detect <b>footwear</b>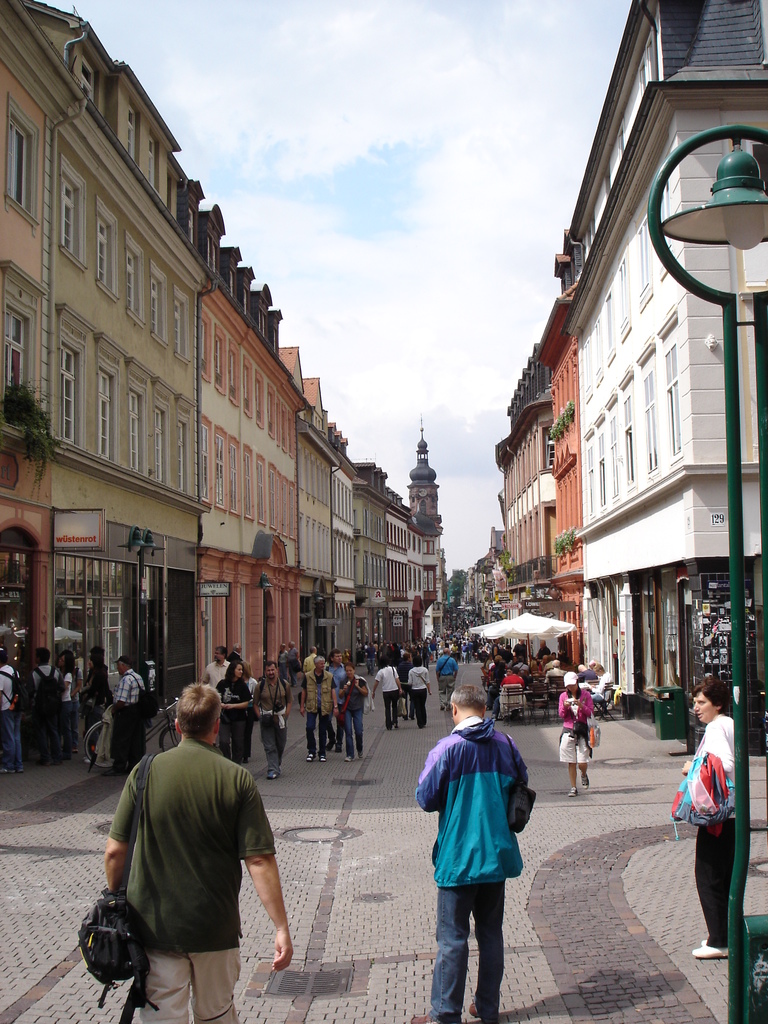
x1=471, y1=1003, x2=481, y2=1019
